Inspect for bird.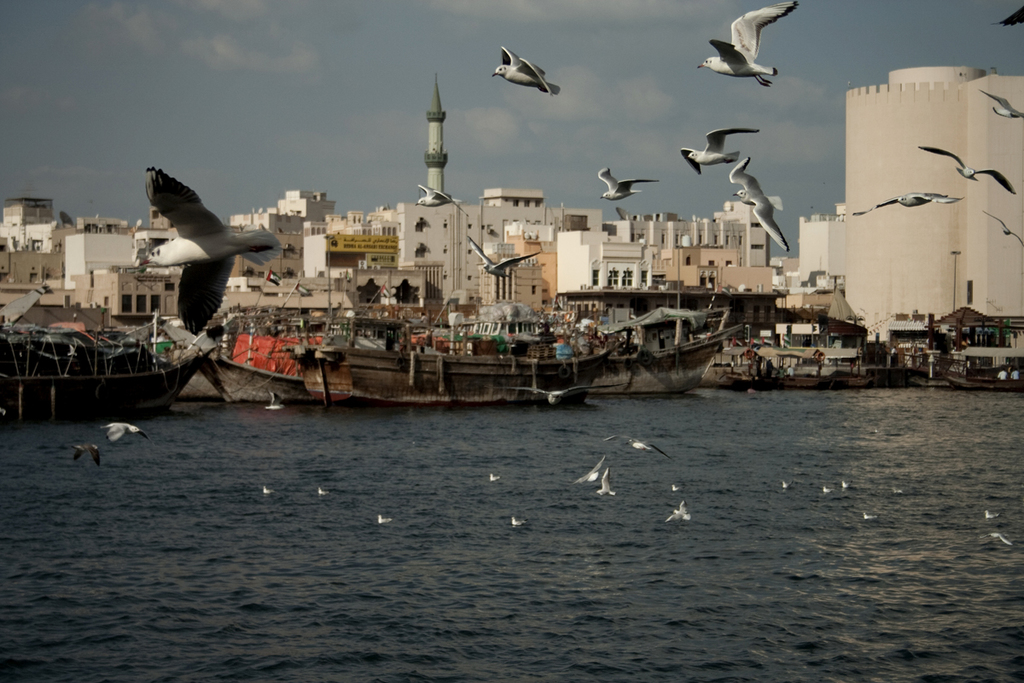
Inspection: x1=864, y1=513, x2=878, y2=521.
